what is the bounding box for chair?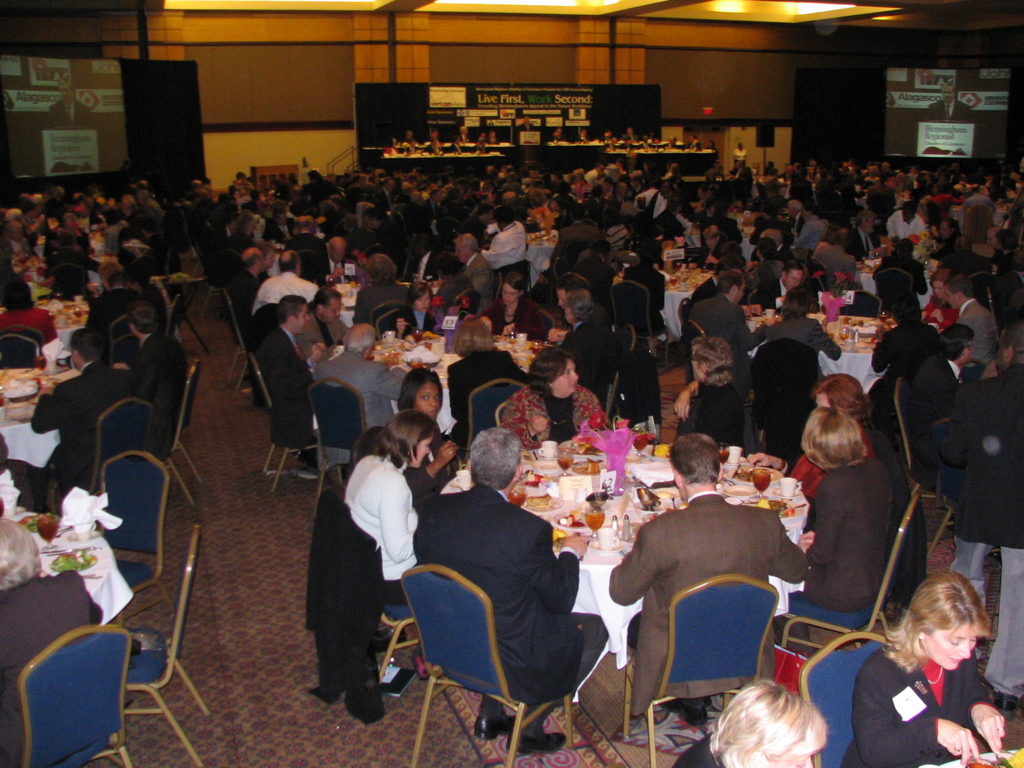
x1=986 y1=278 x2=1023 y2=353.
